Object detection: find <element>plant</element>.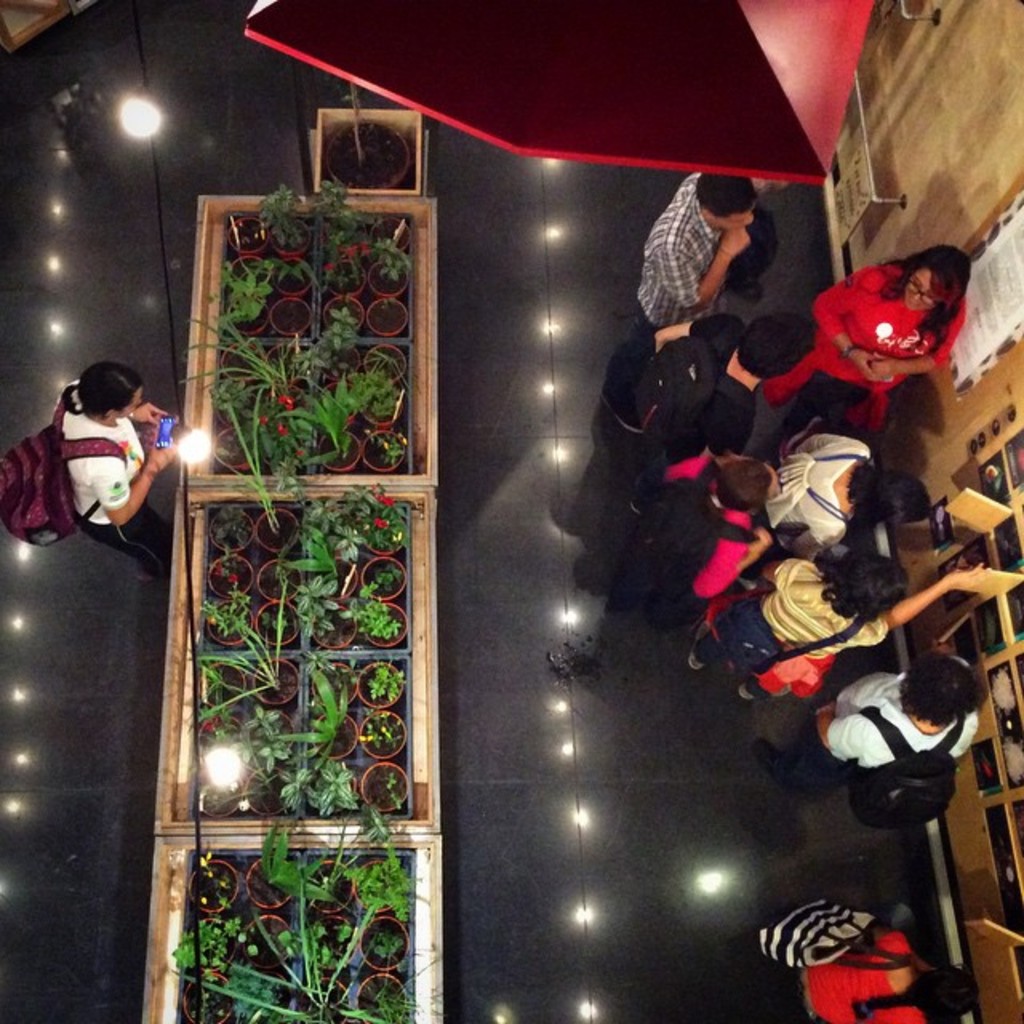
{"x1": 163, "y1": 902, "x2": 254, "y2": 978}.
